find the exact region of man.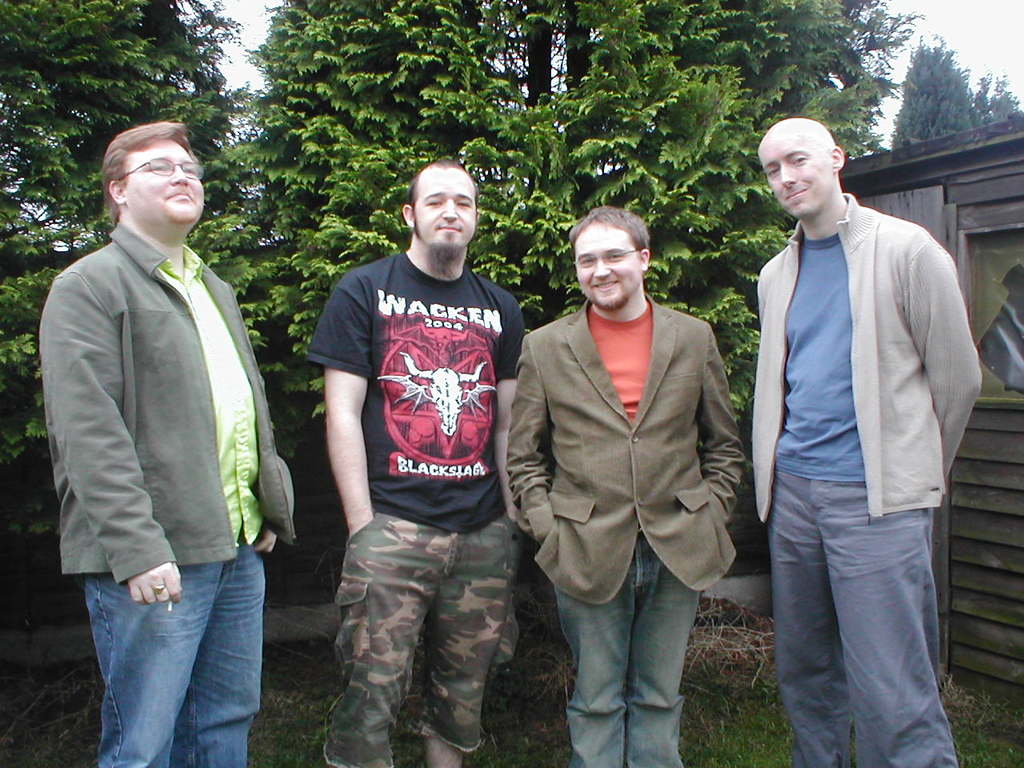
Exact region: 511 214 745 731.
